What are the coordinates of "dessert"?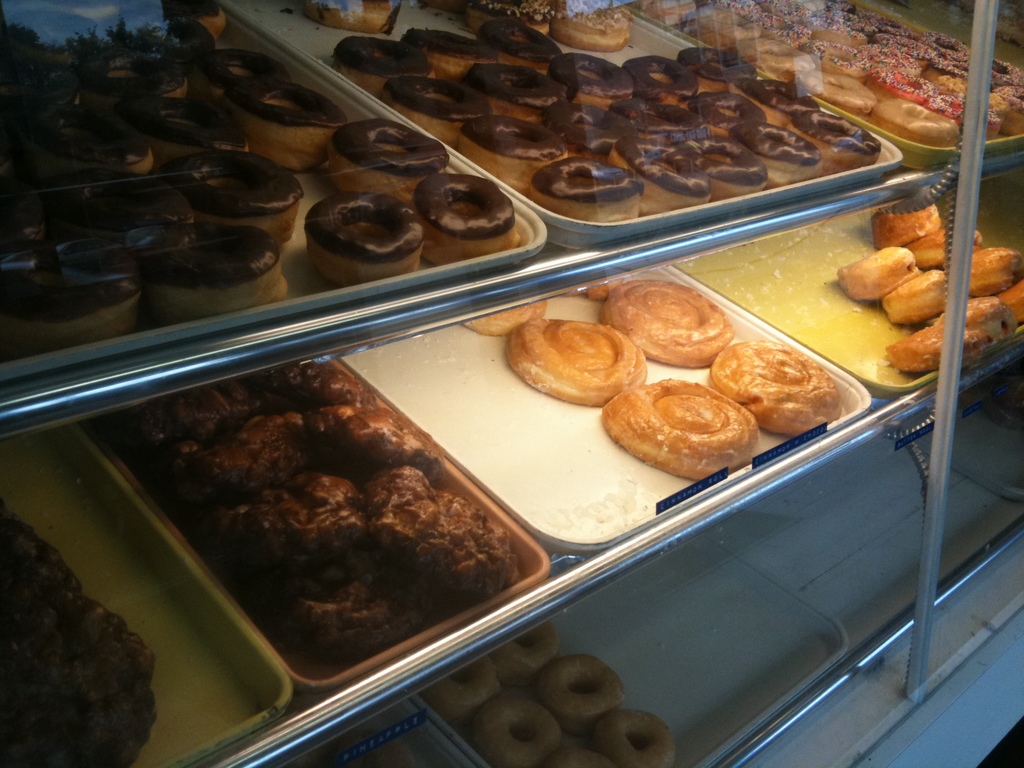
pyautogui.locateOnScreen(392, 77, 488, 129).
